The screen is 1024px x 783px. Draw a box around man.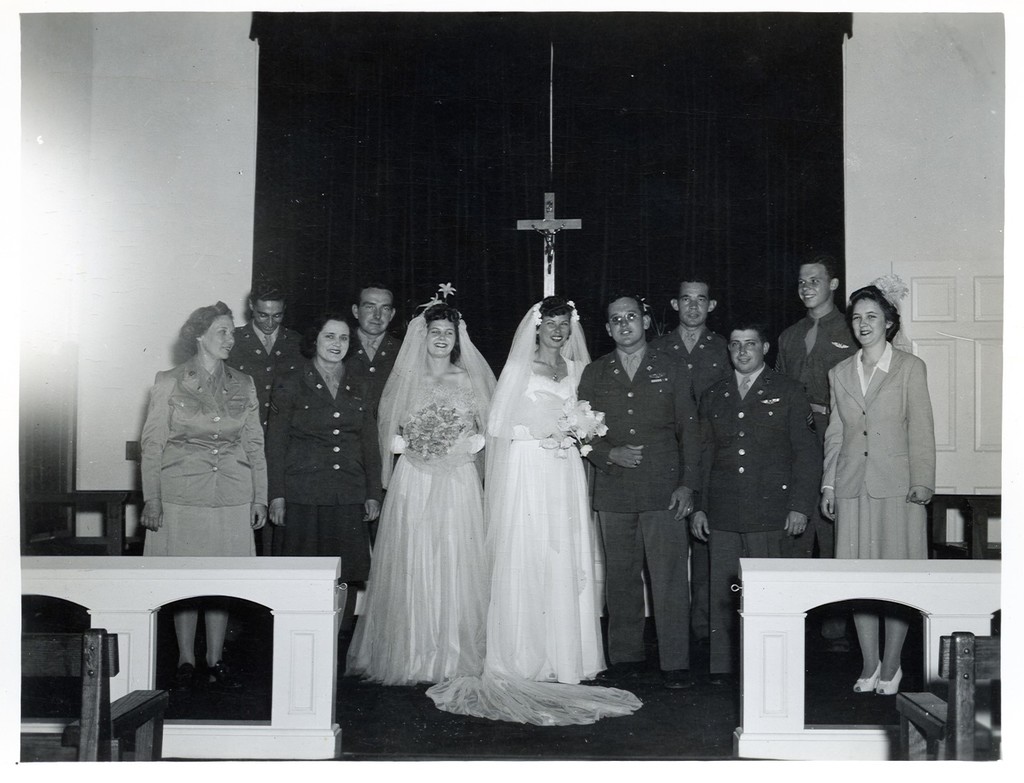
<region>769, 251, 862, 657</region>.
